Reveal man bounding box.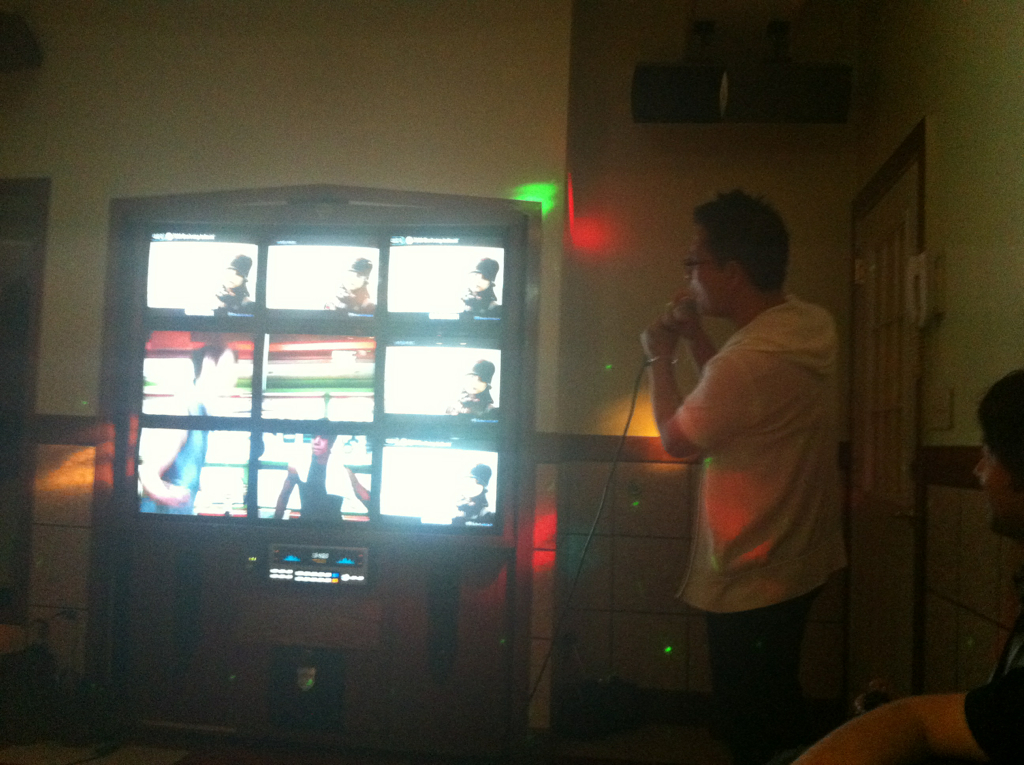
Revealed: detection(447, 255, 503, 319).
